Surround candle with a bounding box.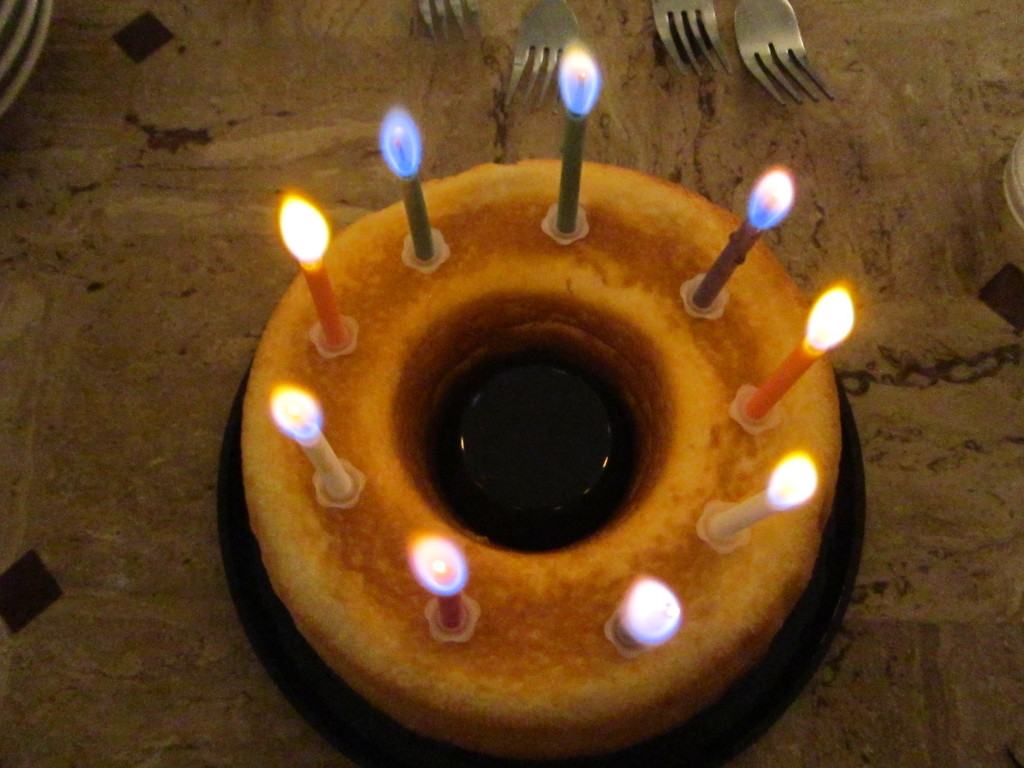
bbox=[377, 108, 429, 262].
